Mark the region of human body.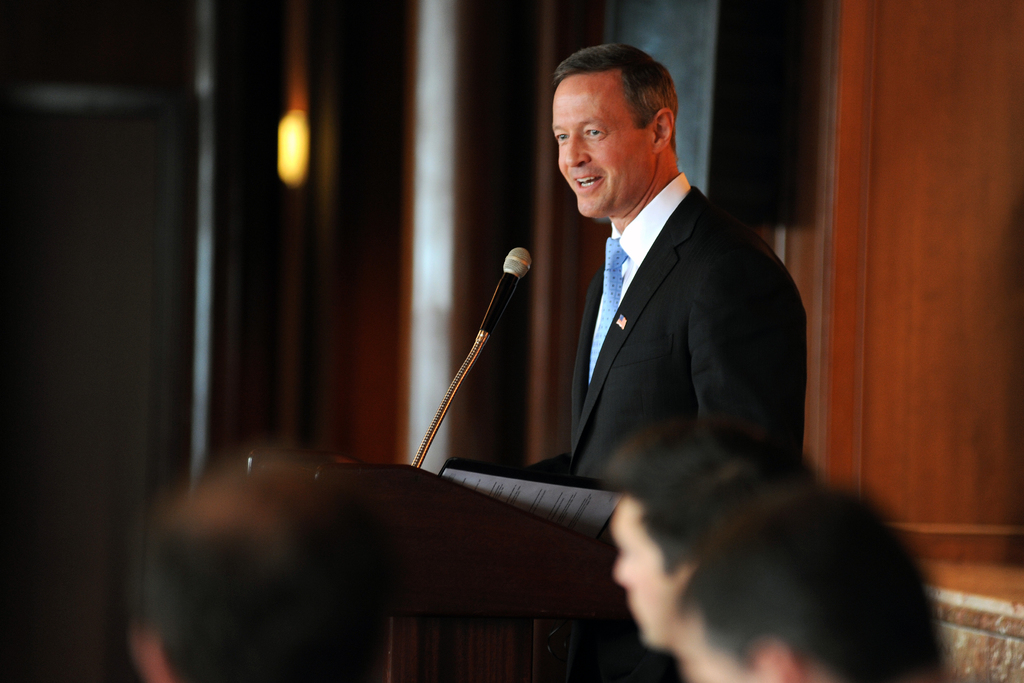
Region: left=604, top=413, right=770, bottom=661.
